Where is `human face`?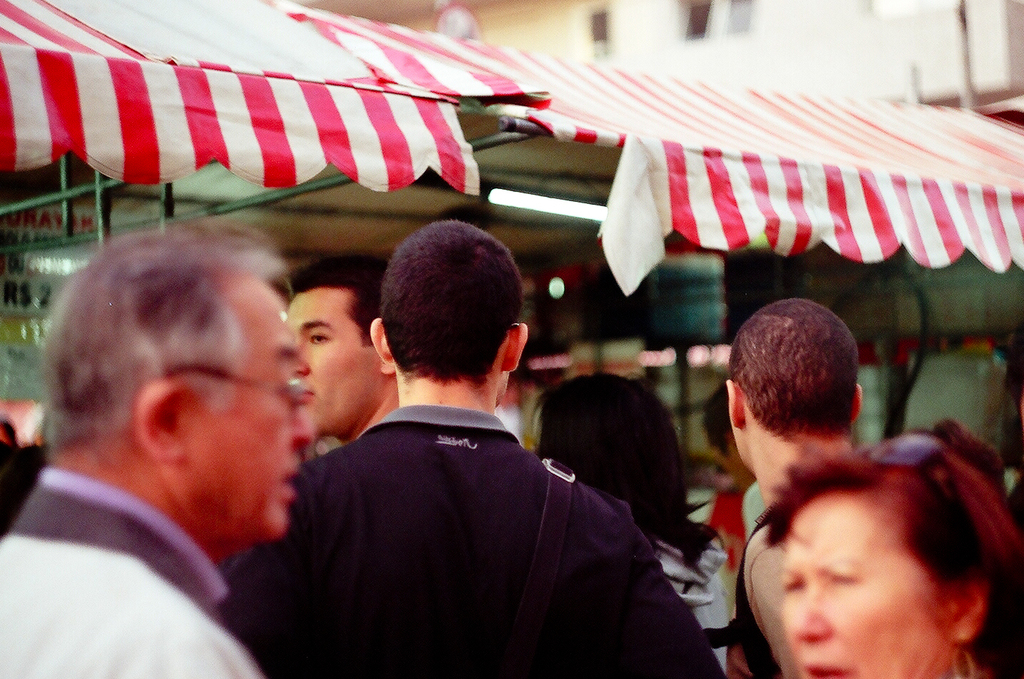
{"x1": 187, "y1": 276, "x2": 309, "y2": 542}.
